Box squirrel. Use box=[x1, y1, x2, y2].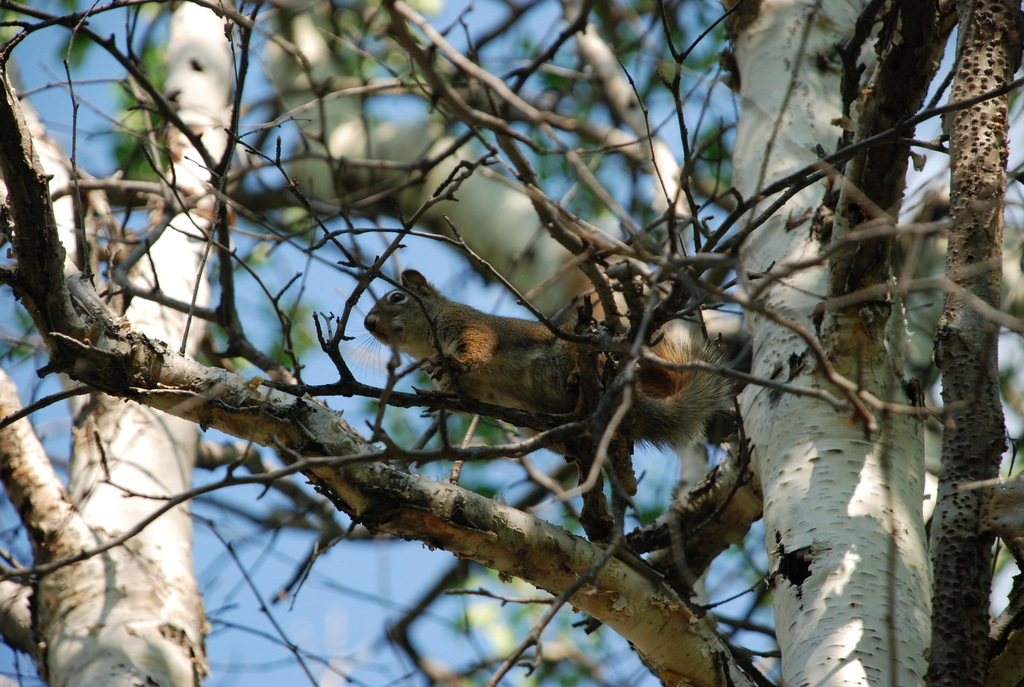
box=[355, 264, 772, 510].
